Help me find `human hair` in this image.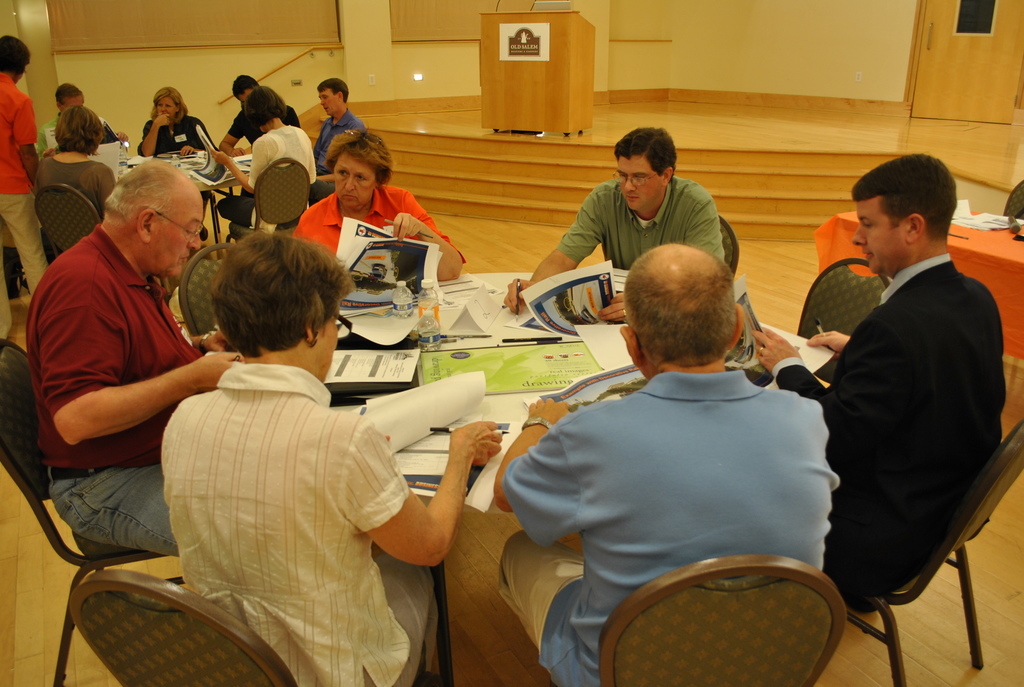
Found it: 317, 80, 348, 101.
